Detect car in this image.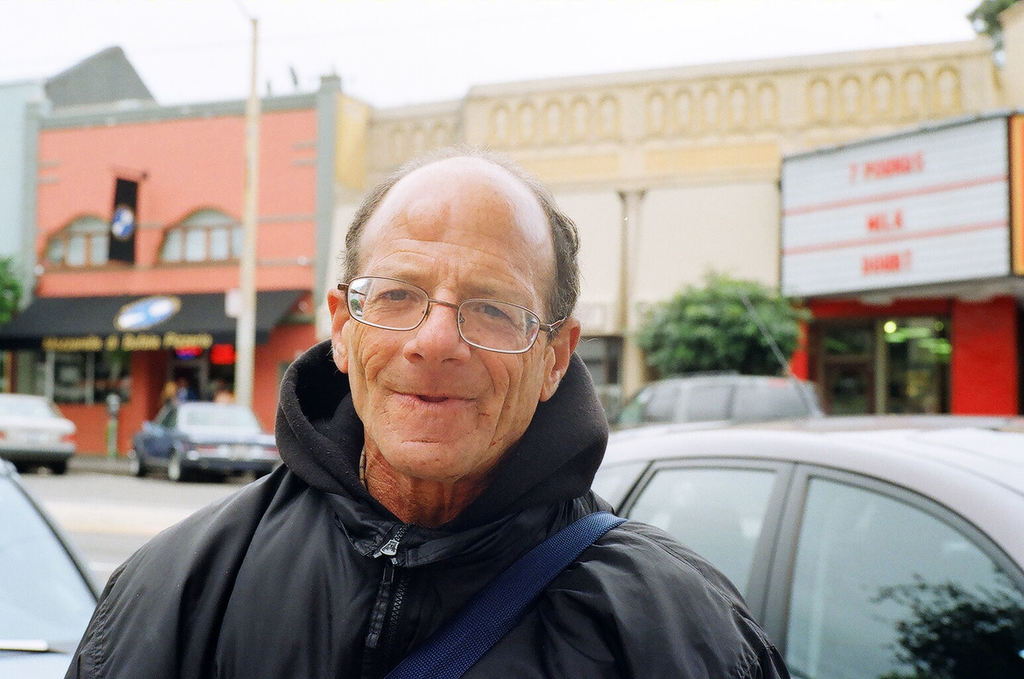
Detection: detection(607, 372, 823, 433).
